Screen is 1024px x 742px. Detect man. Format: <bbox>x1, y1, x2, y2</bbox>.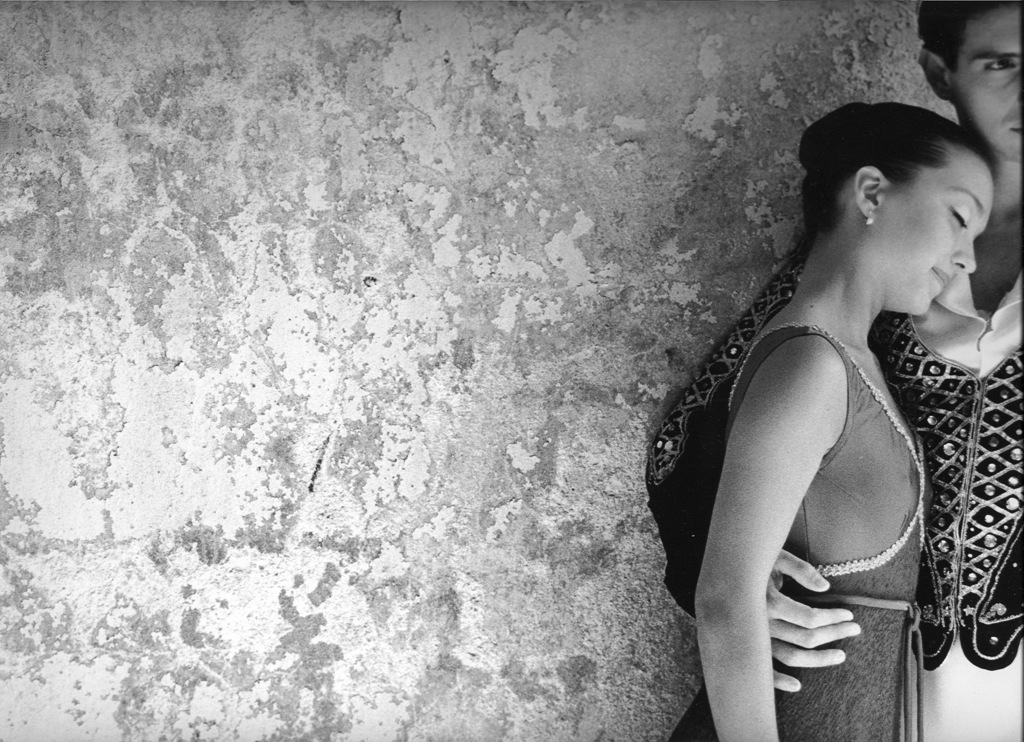
<bbox>628, 0, 1023, 741</bbox>.
